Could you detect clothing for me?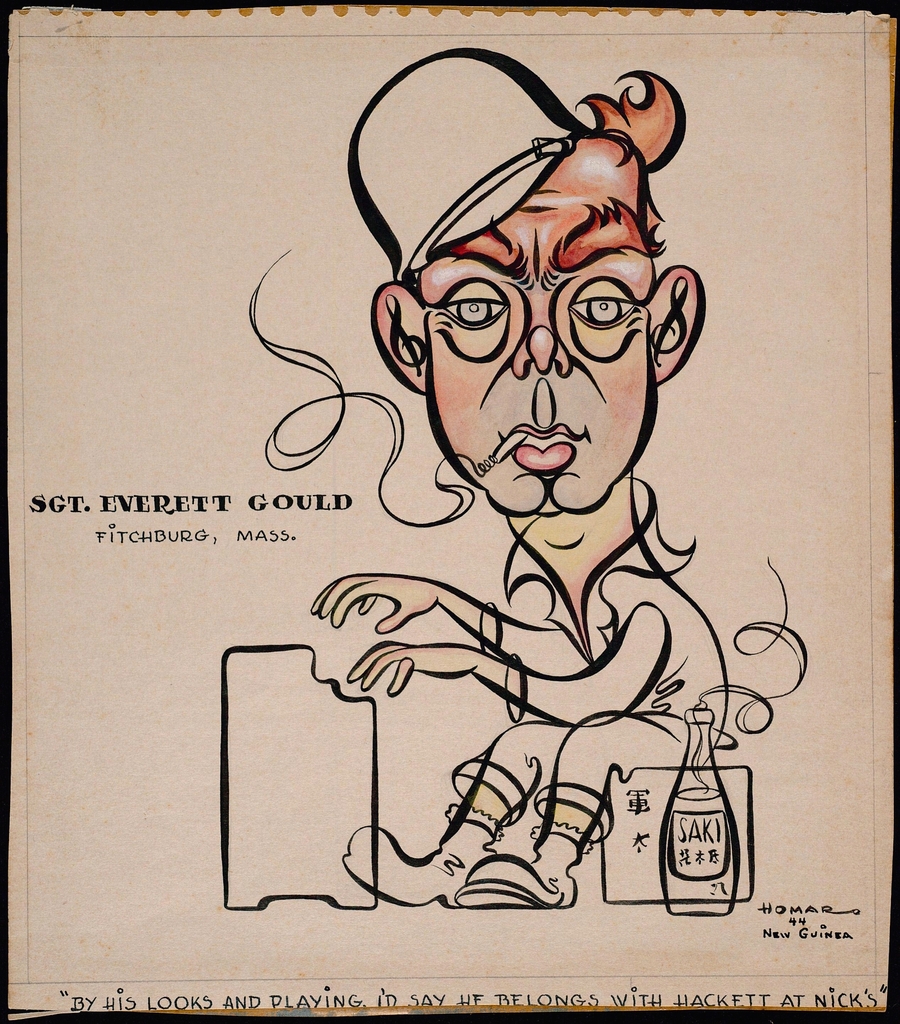
Detection result: rect(447, 487, 739, 835).
